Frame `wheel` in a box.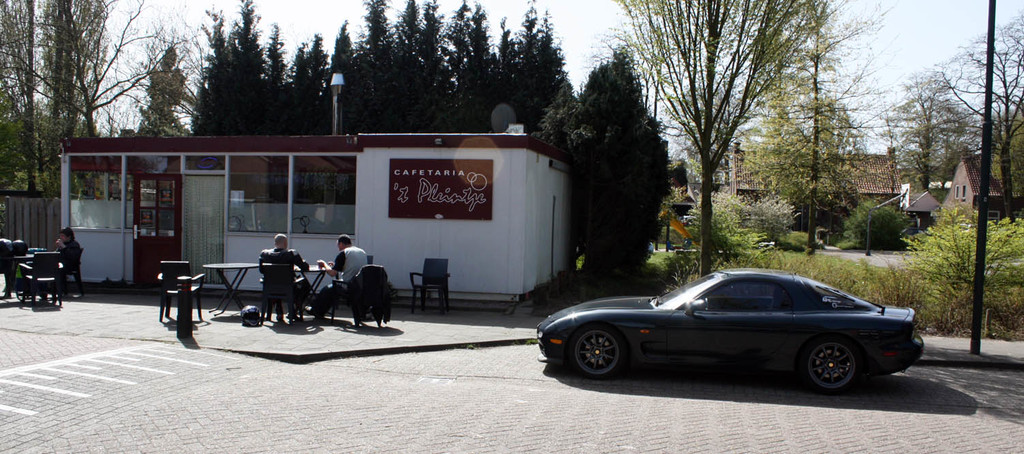
left=803, top=334, right=861, bottom=399.
